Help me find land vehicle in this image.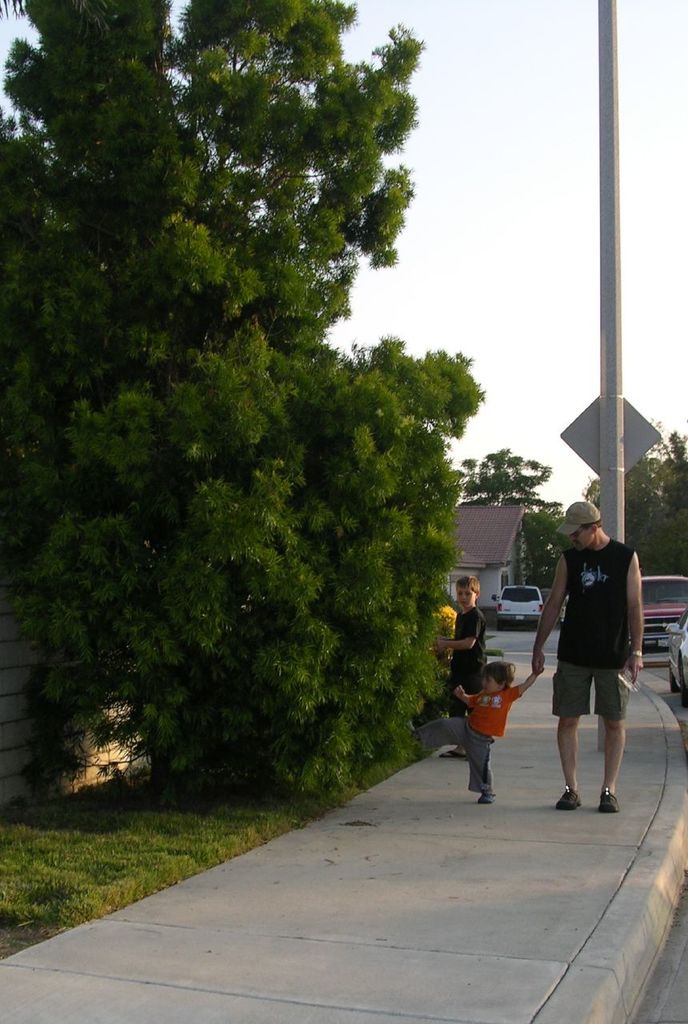
Found it: 494 582 546 633.
